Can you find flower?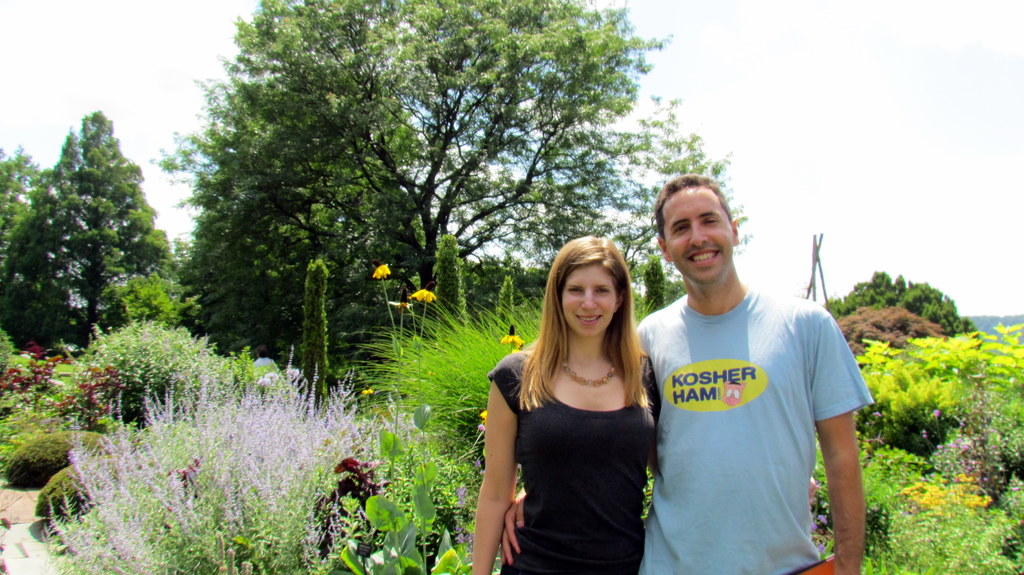
Yes, bounding box: x1=369 y1=259 x2=388 y2=281.
